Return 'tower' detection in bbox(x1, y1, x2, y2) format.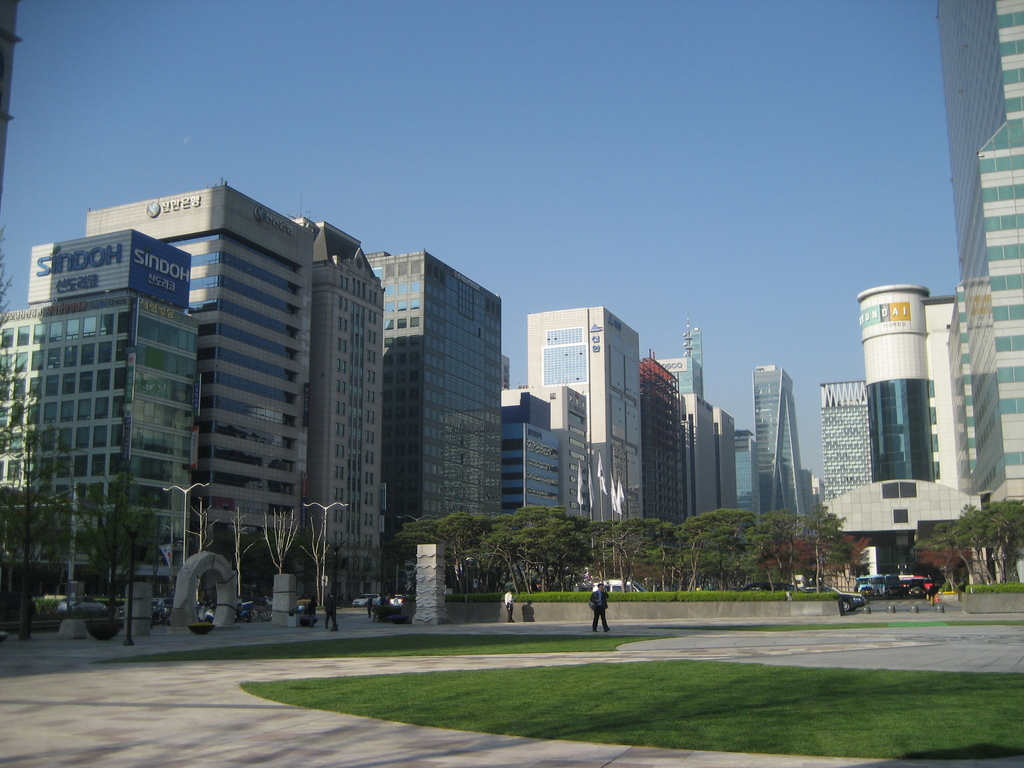
bbox(528, 305, 644, 534).
